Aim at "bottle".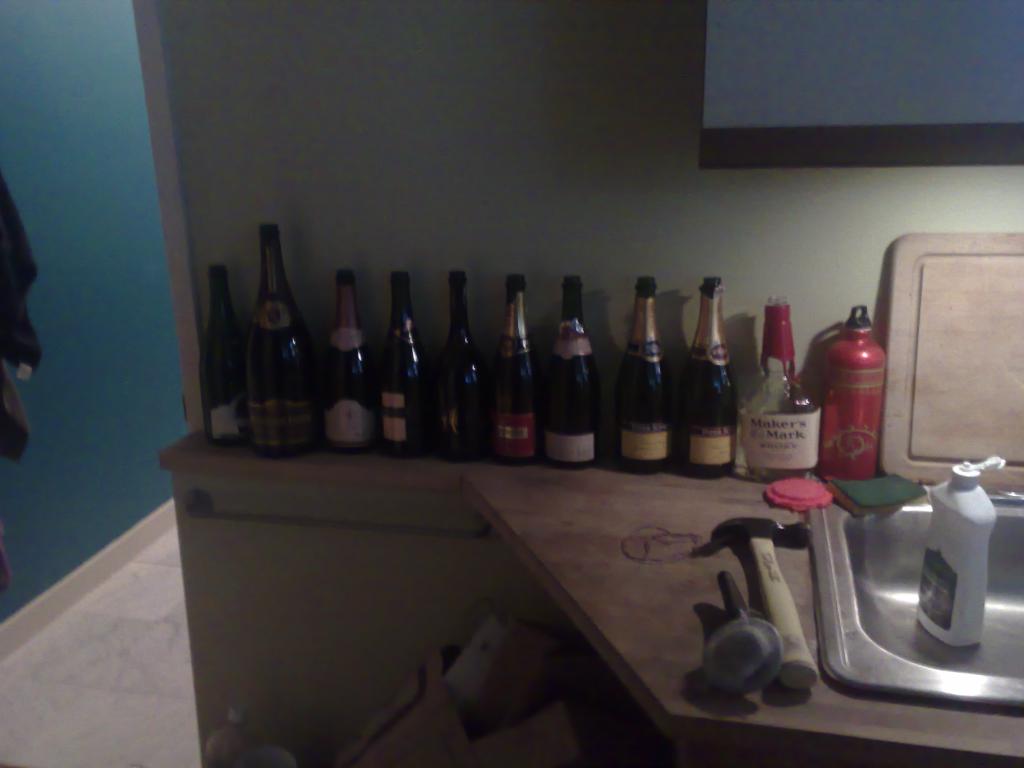
Aimed at (left=326, top=269, right=380, bottom=452).
